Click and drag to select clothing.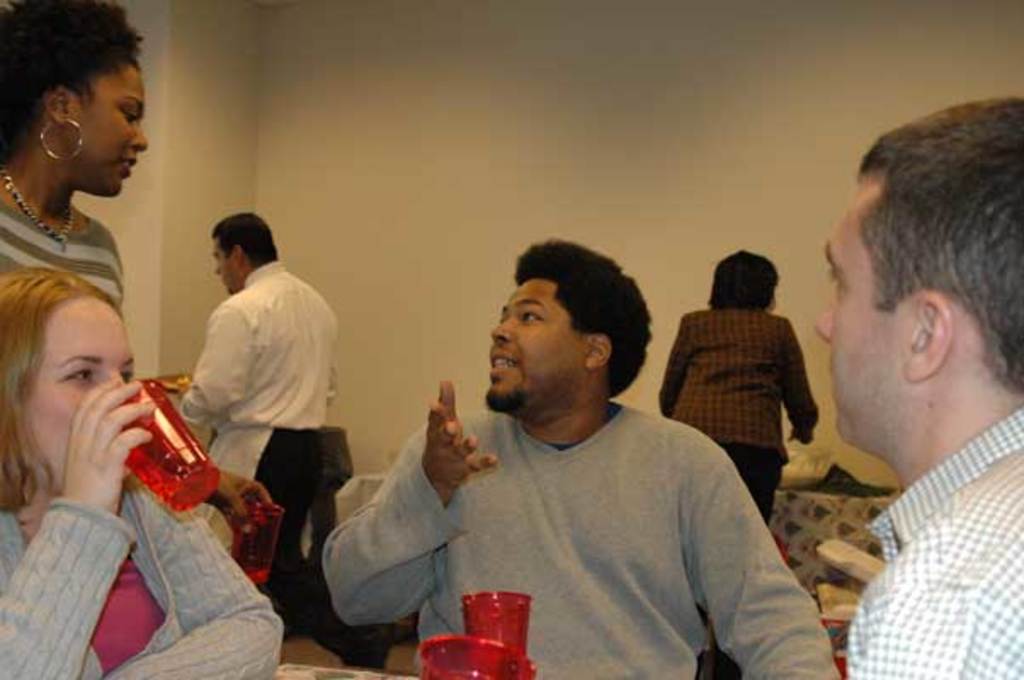
Selection: l=325, t=400, r=856, b=678.
